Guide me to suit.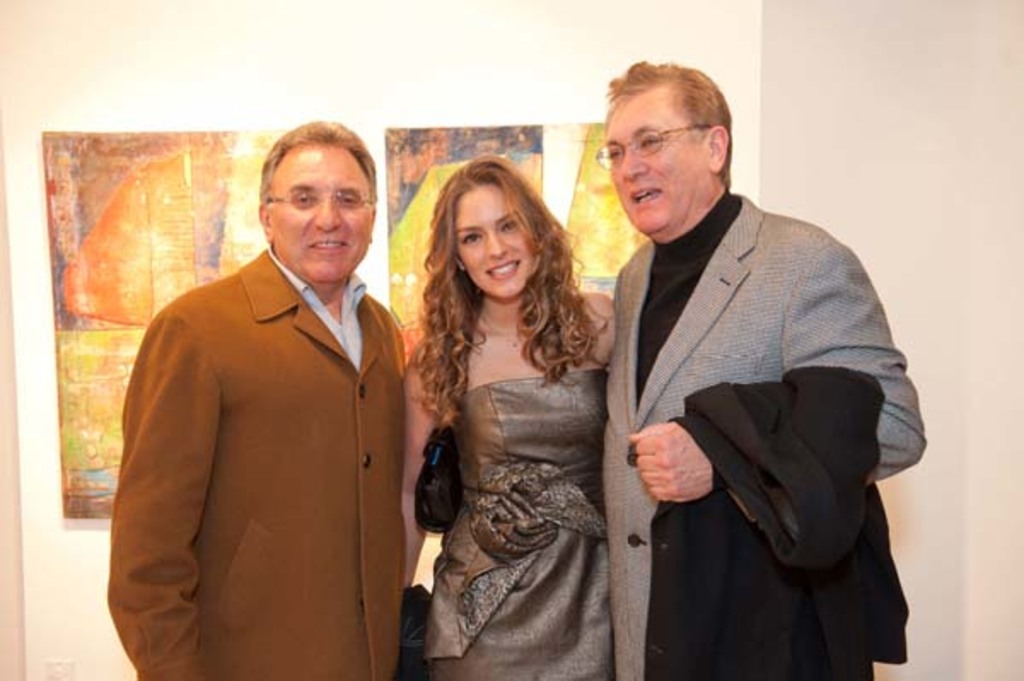
Guidance: box(577, 73, 932, 680).
